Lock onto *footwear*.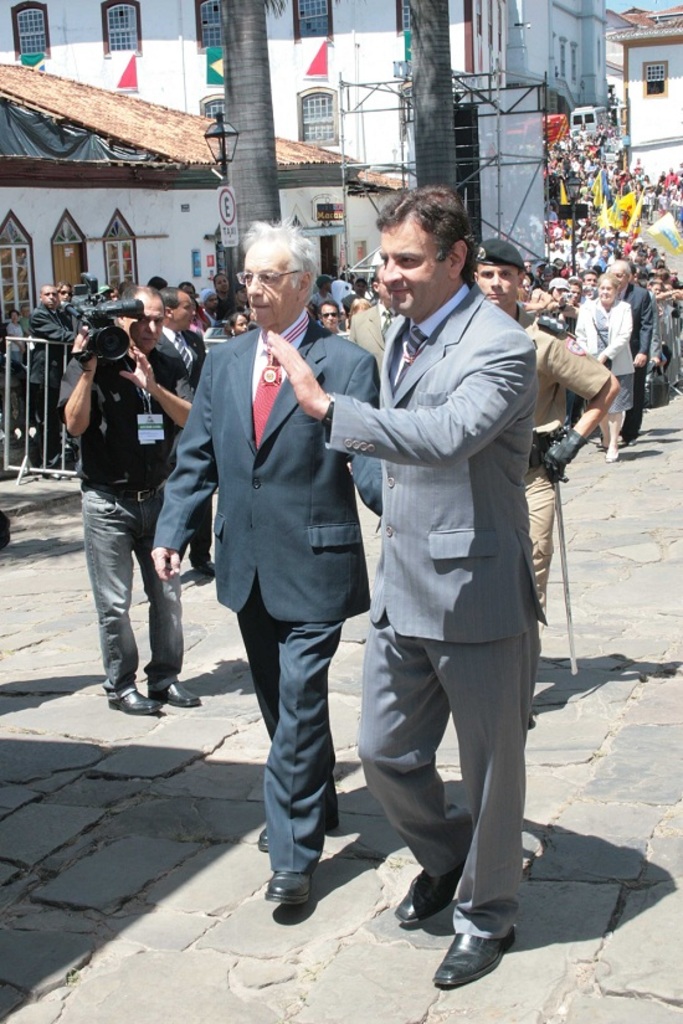
Locked: region(385, 833, 478, 933).
